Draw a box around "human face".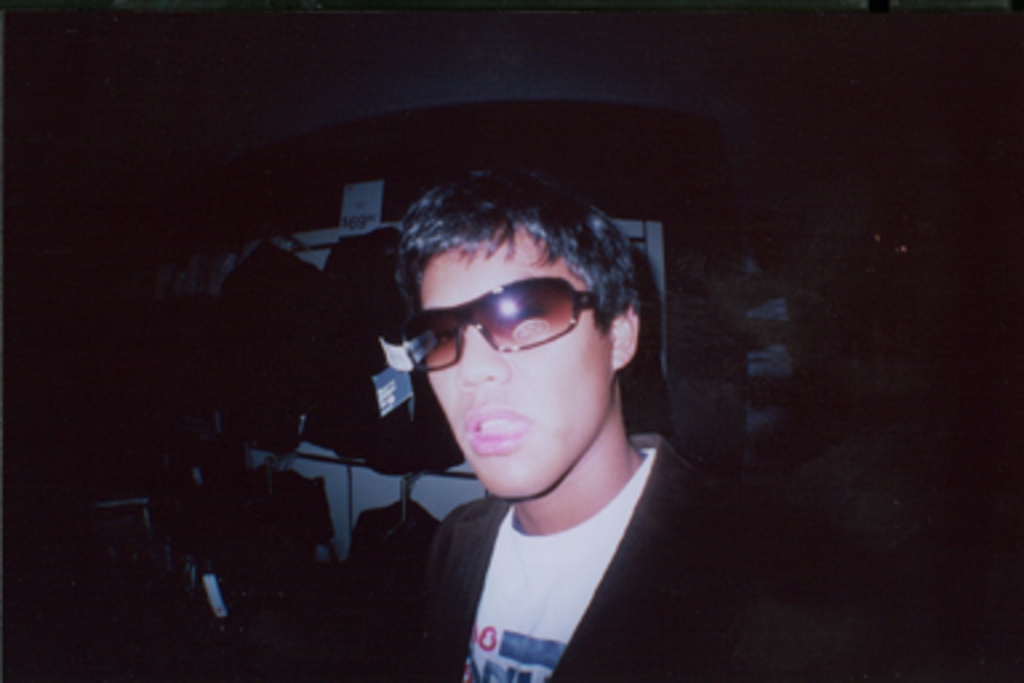
BBox(419, 227, 616, 499).
